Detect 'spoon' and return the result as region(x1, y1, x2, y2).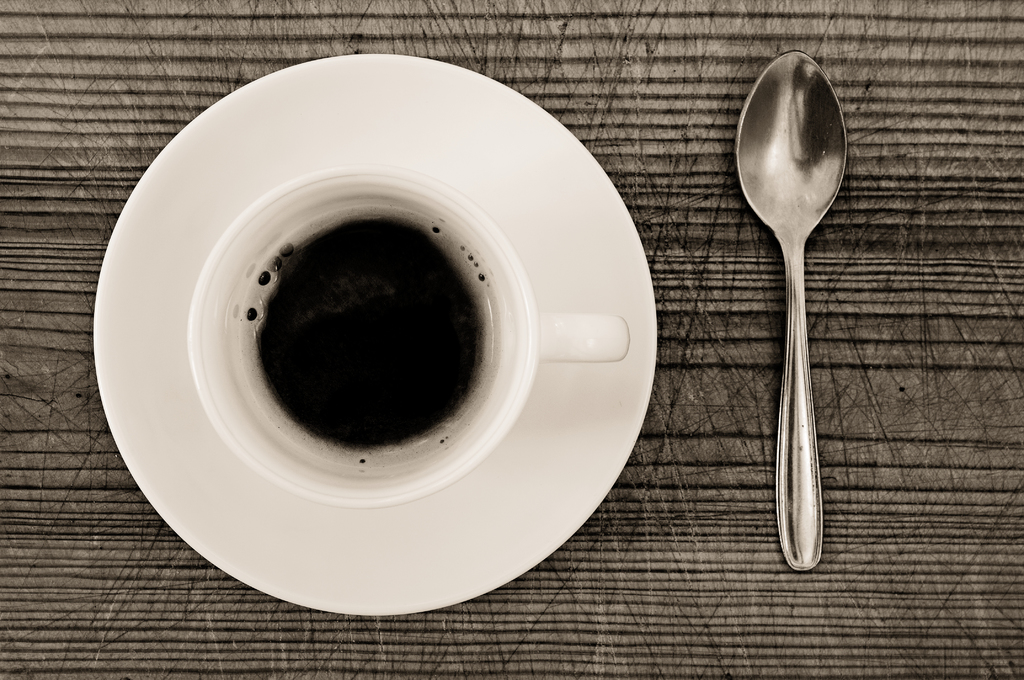
region(736, 51, 845, 568).
